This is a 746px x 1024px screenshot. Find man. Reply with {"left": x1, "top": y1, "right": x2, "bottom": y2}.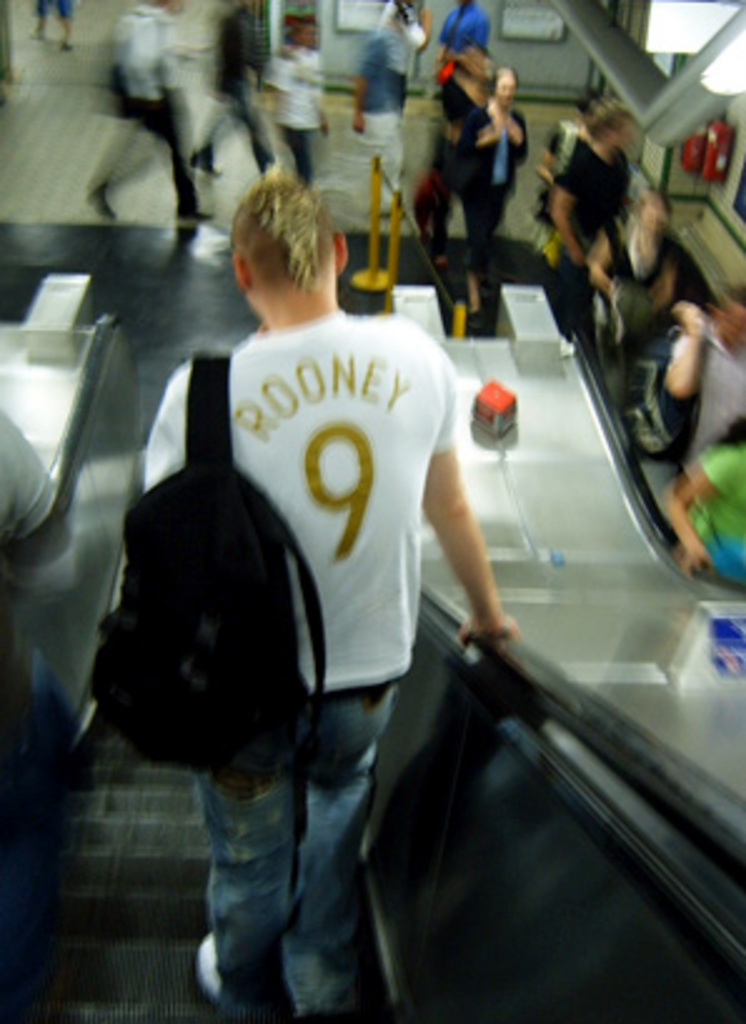
{"left": 108, "top": 165, "right": 573, "bottom": 989}.
